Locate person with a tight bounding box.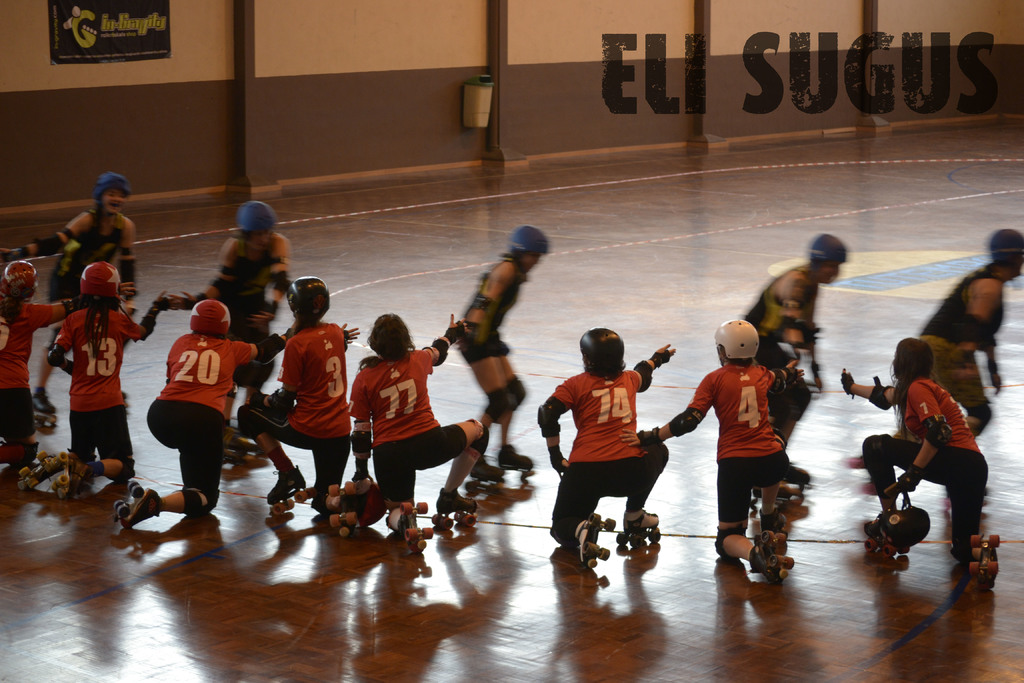
843,334,1002,587.
